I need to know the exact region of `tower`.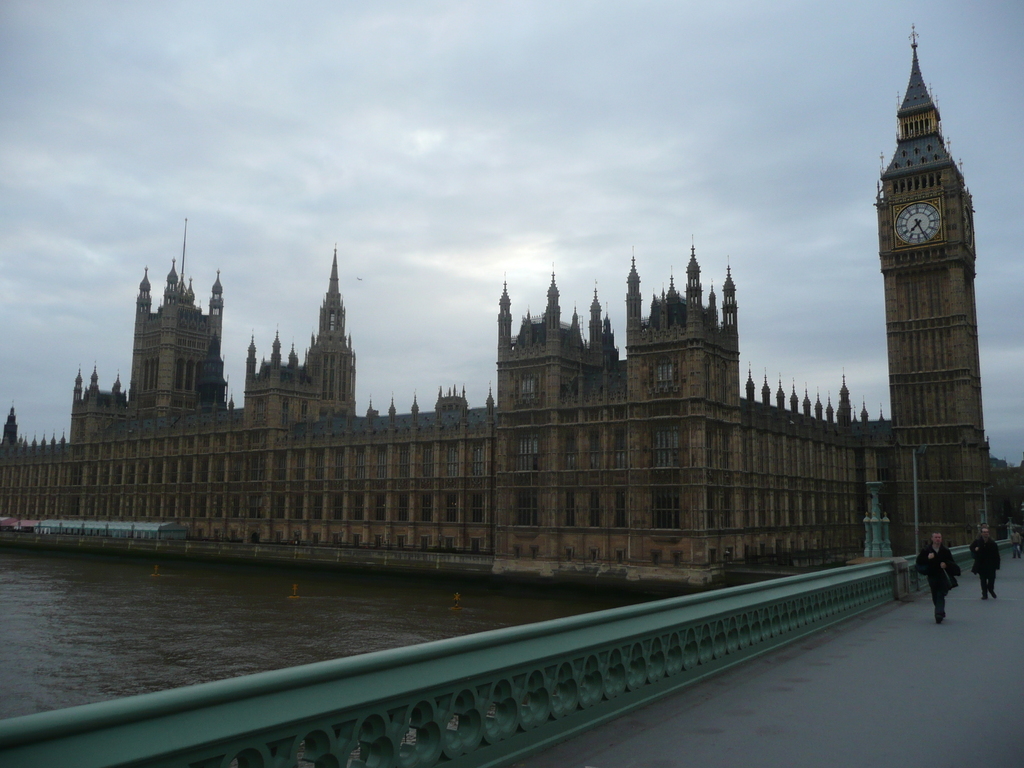
Region: (x1=787, y1=379, x2=798, y2=408).
